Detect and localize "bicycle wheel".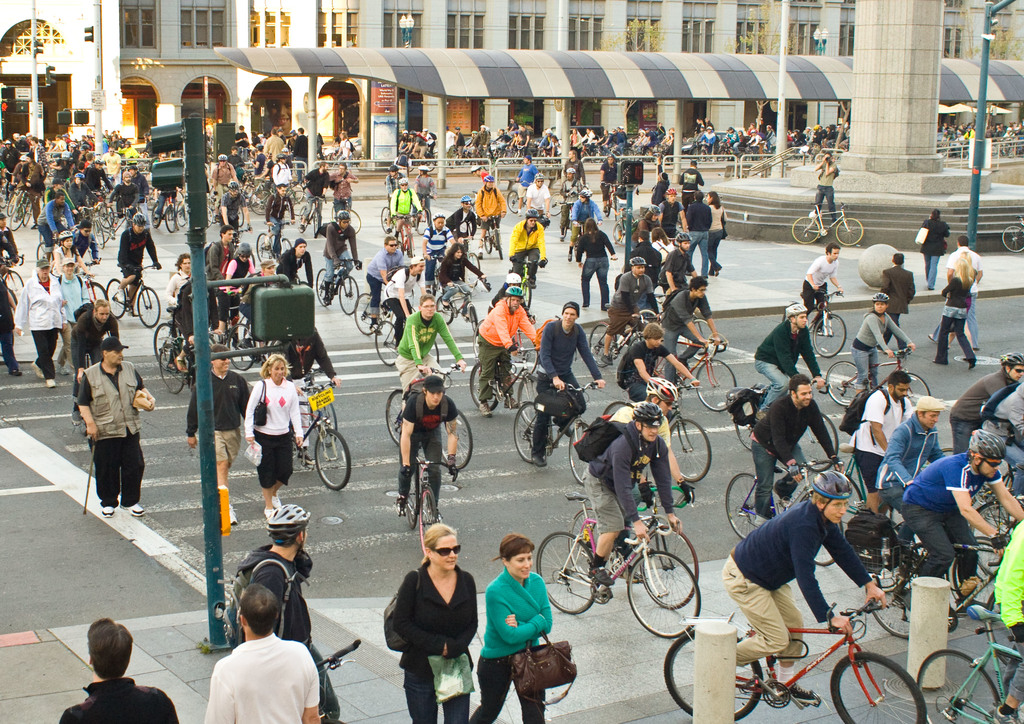
Localized at (left=439, top=408, right=474, bottom=472).
